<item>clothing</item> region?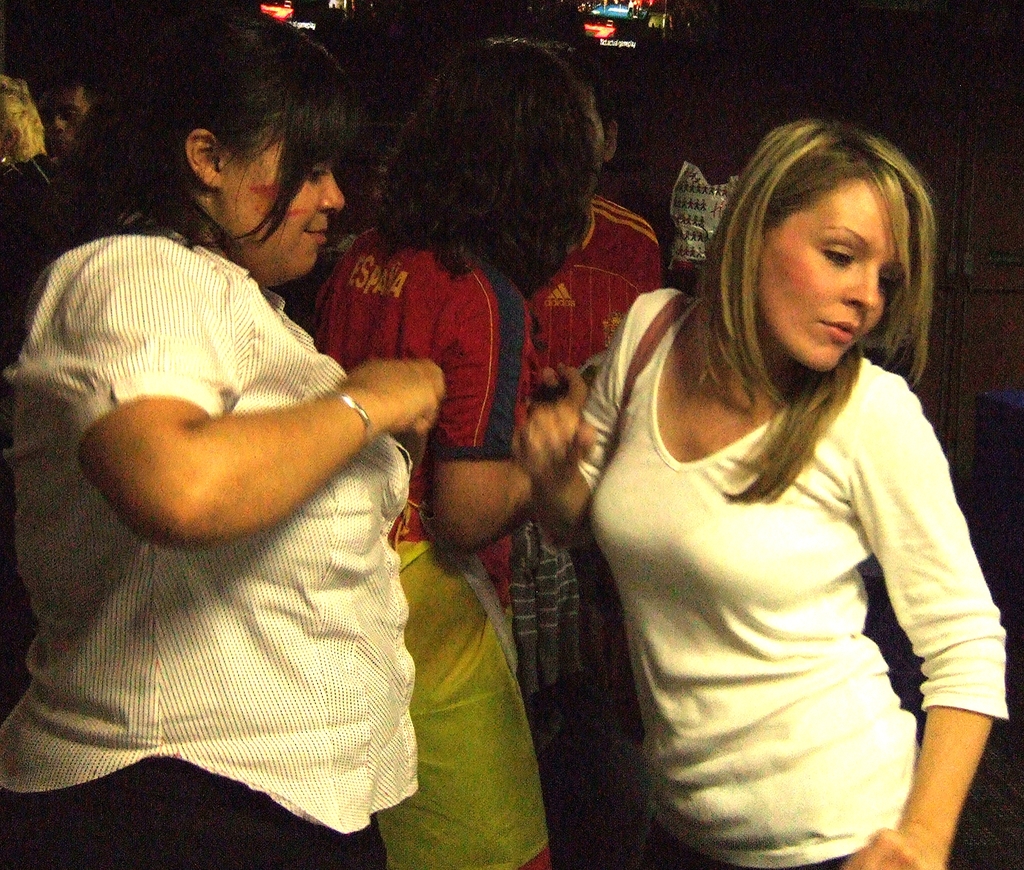
<region>568, 272, 982, 841</region>
